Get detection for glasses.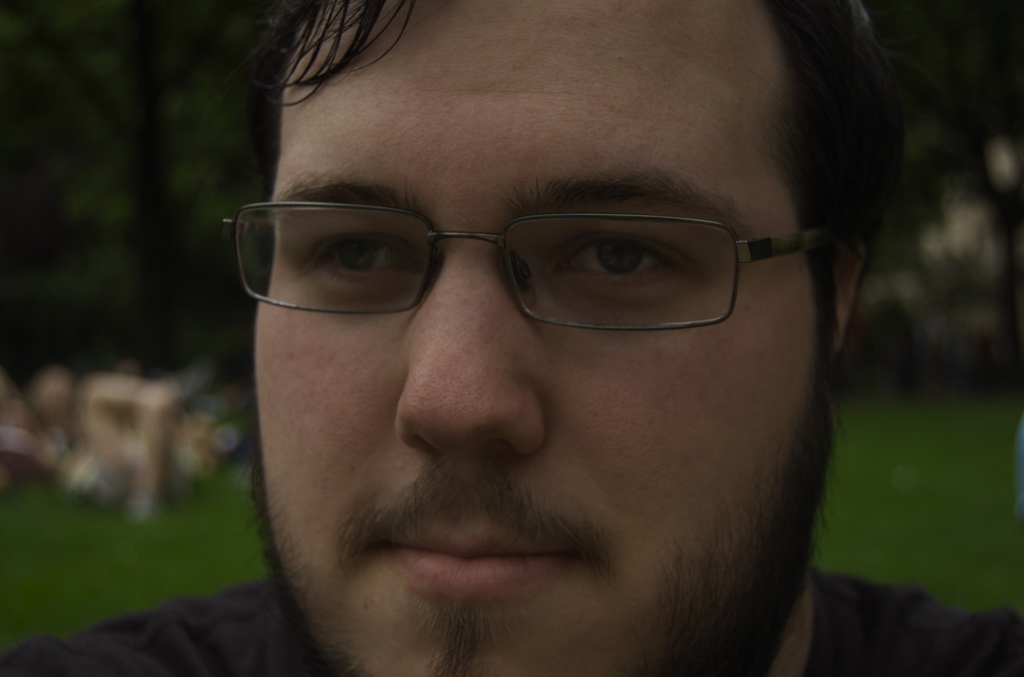
Detection: Rect(233, 172, 845, 340).
